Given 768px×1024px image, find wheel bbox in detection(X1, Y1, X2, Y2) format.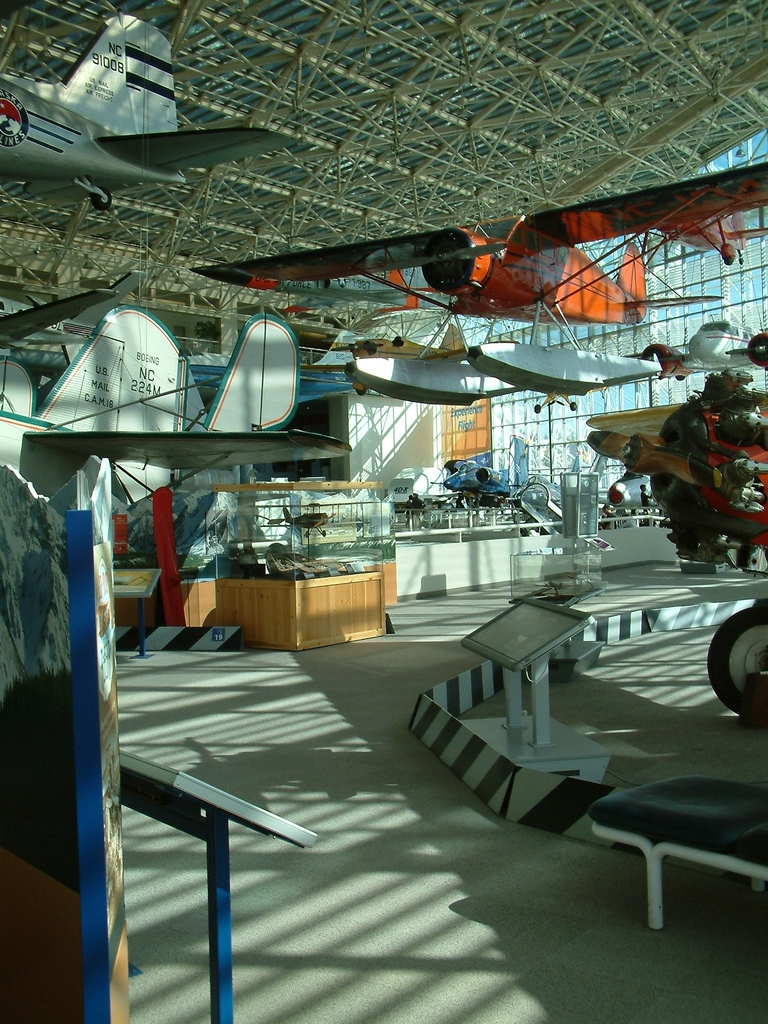
detection(710, 608, 767, 708).
